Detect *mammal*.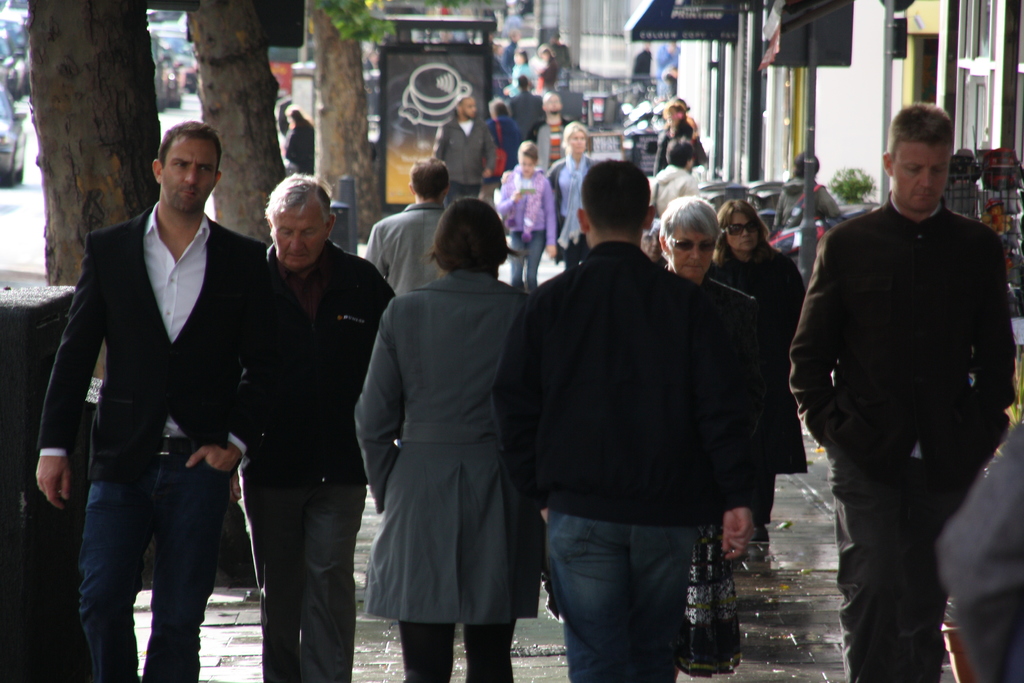
Detected at left=794, top=104, right=1013, bottom=645.
